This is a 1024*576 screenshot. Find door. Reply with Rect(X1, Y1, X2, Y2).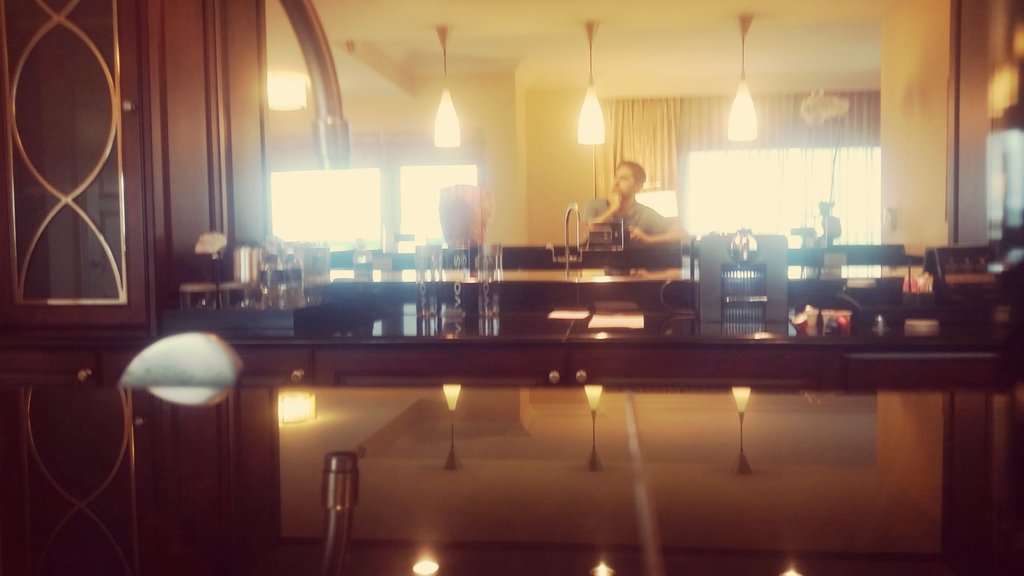
Rect(0, 0, 152, 326).
